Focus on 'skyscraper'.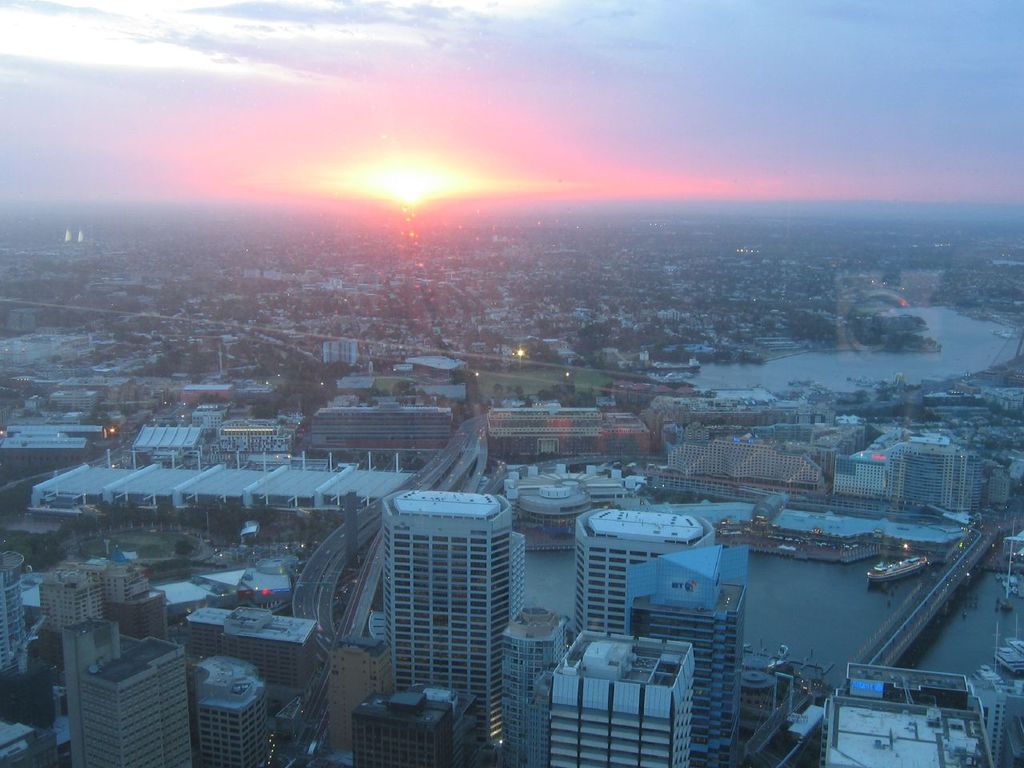
Focused at {"left": 178, "top": 652, "right": 270, "bottom": 767}.
